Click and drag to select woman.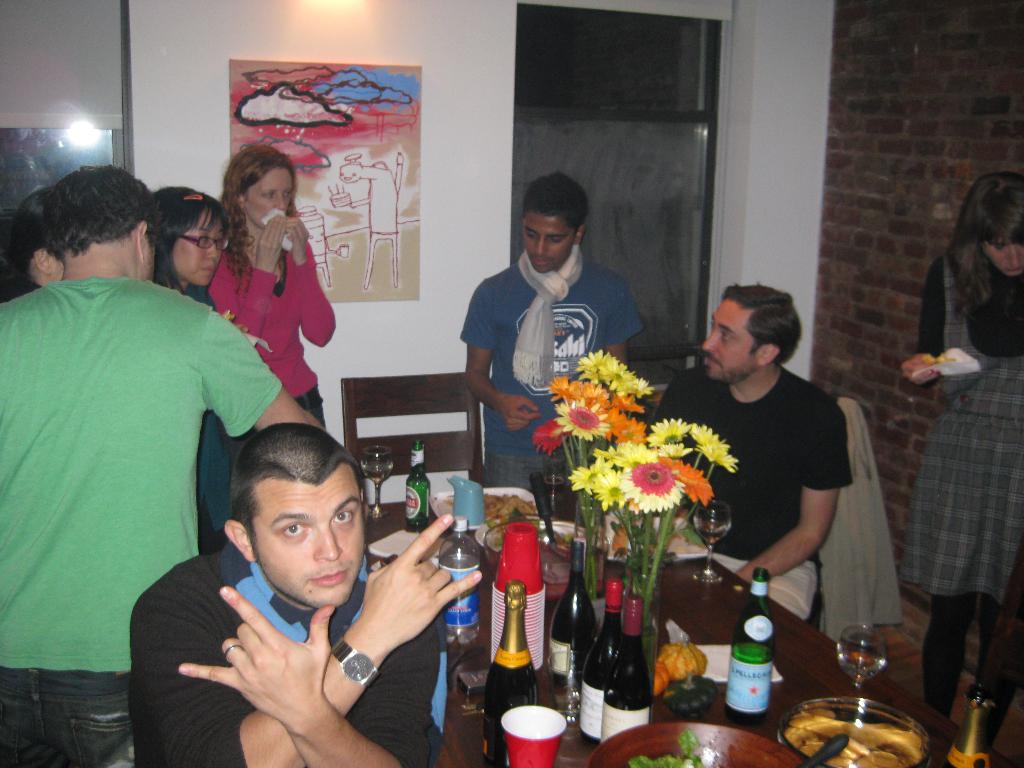
Selection: (left=198, top=145, right=332, bottom=421).
